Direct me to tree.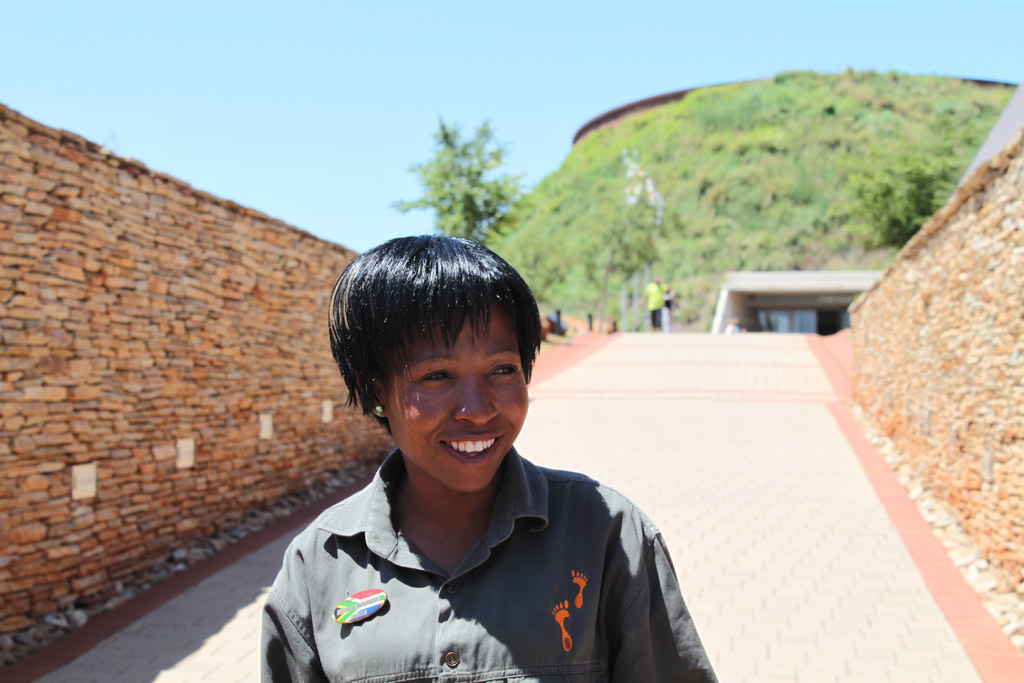
Direction: 833,152,949,251.
